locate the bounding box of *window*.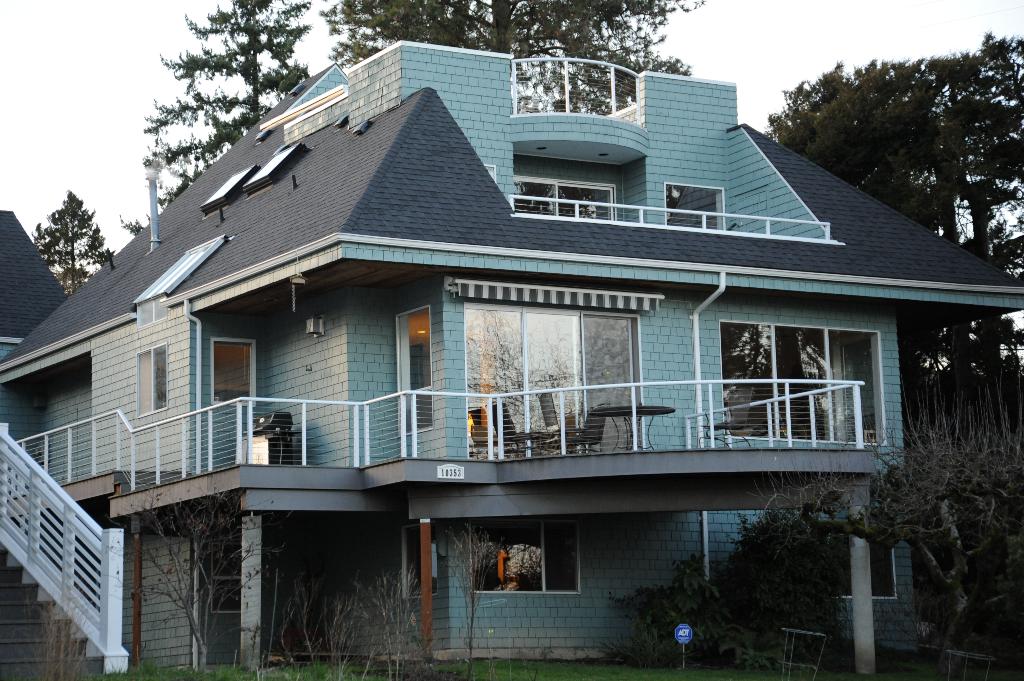
Bounding box: 403/525/436/597.
